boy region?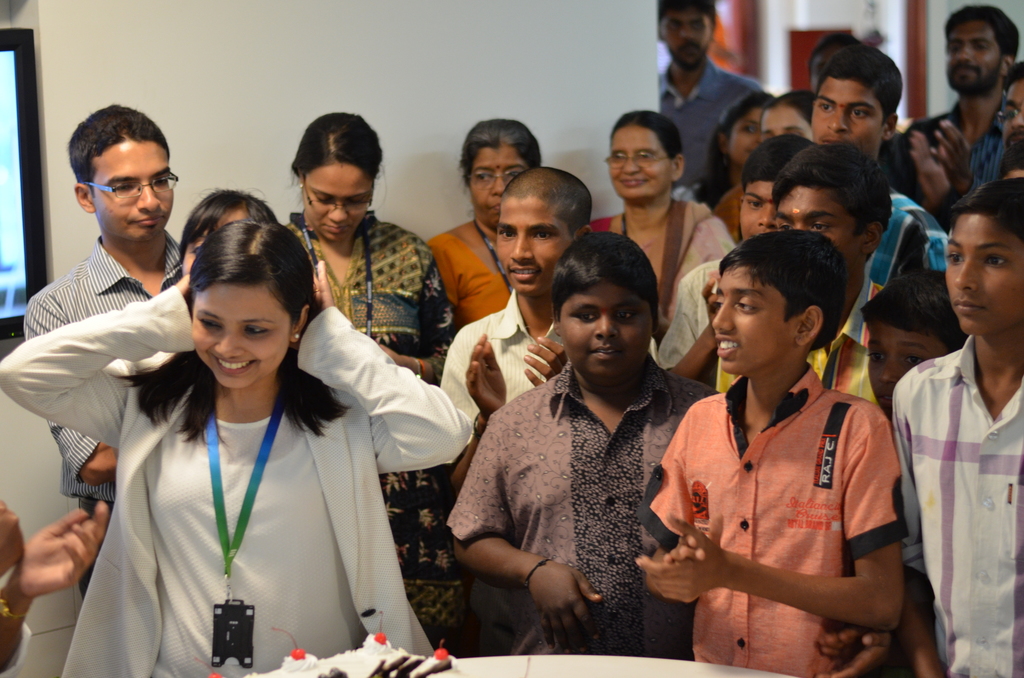
[left=645, top=122, right=816, bottom=390]
